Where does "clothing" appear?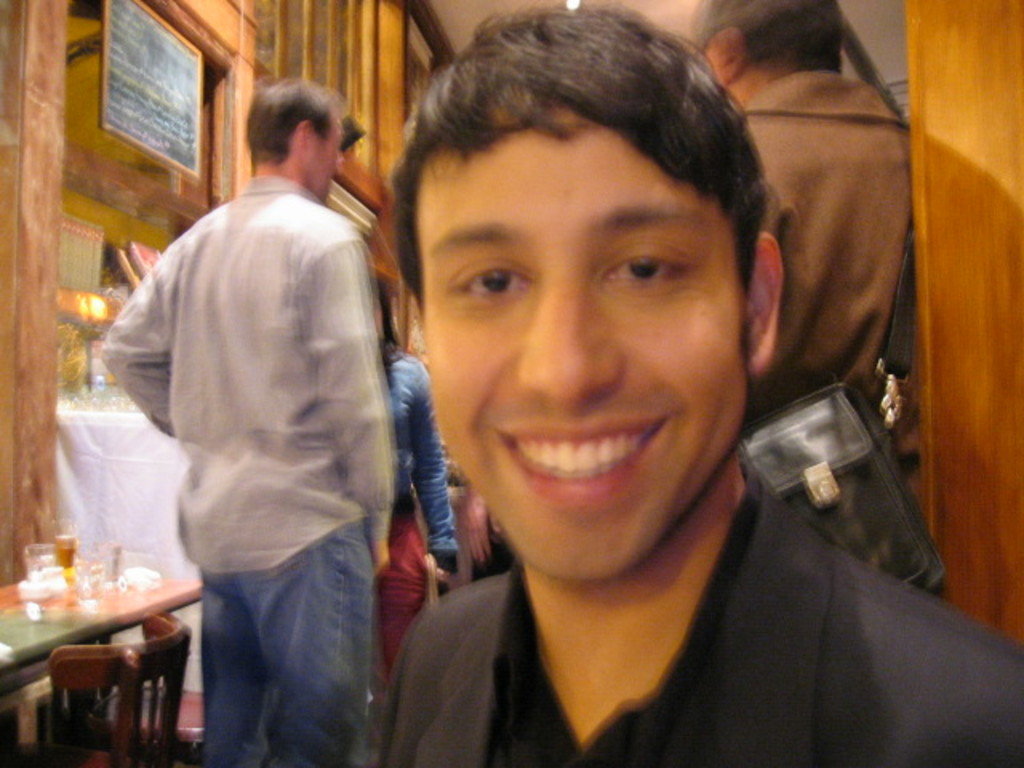
Appears at 730 56 925 430.
